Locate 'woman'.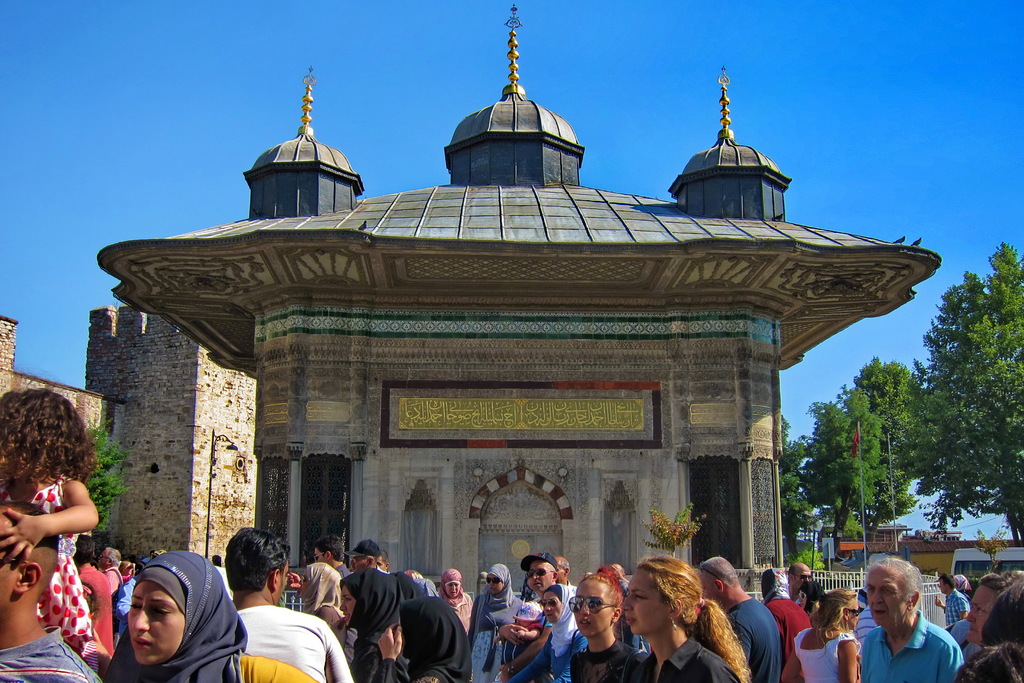
Bounding box: [left=794, top=581, right=820, bottom=630].
